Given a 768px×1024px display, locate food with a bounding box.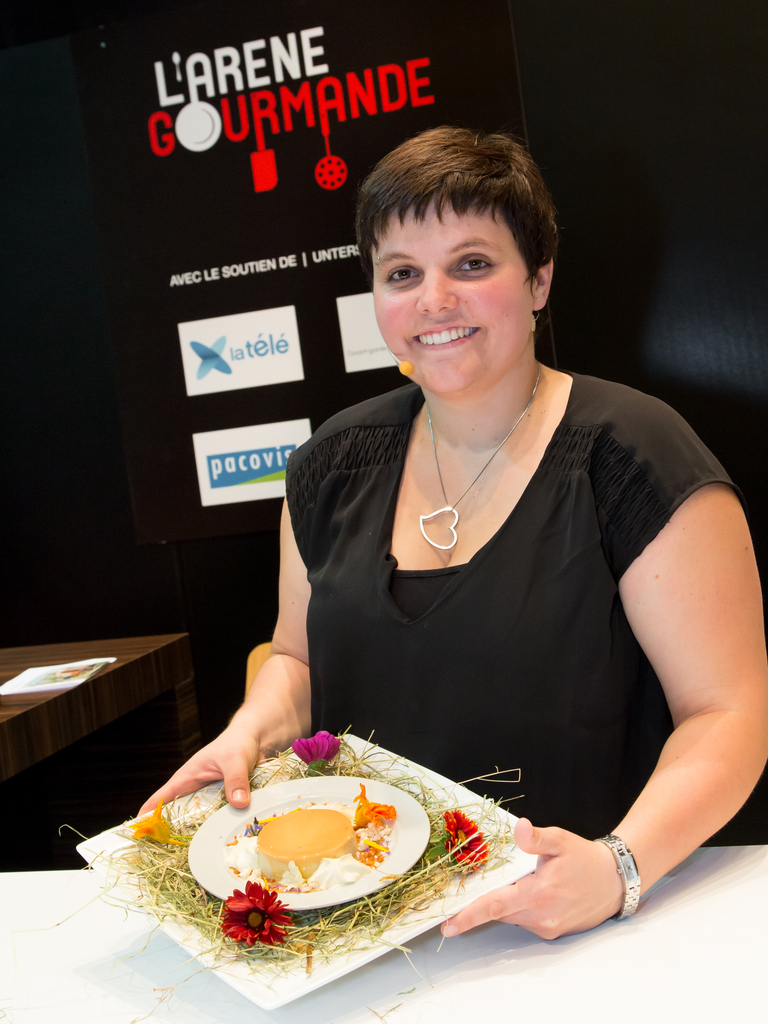
Located: select_region(257, 810, 356, 881).
